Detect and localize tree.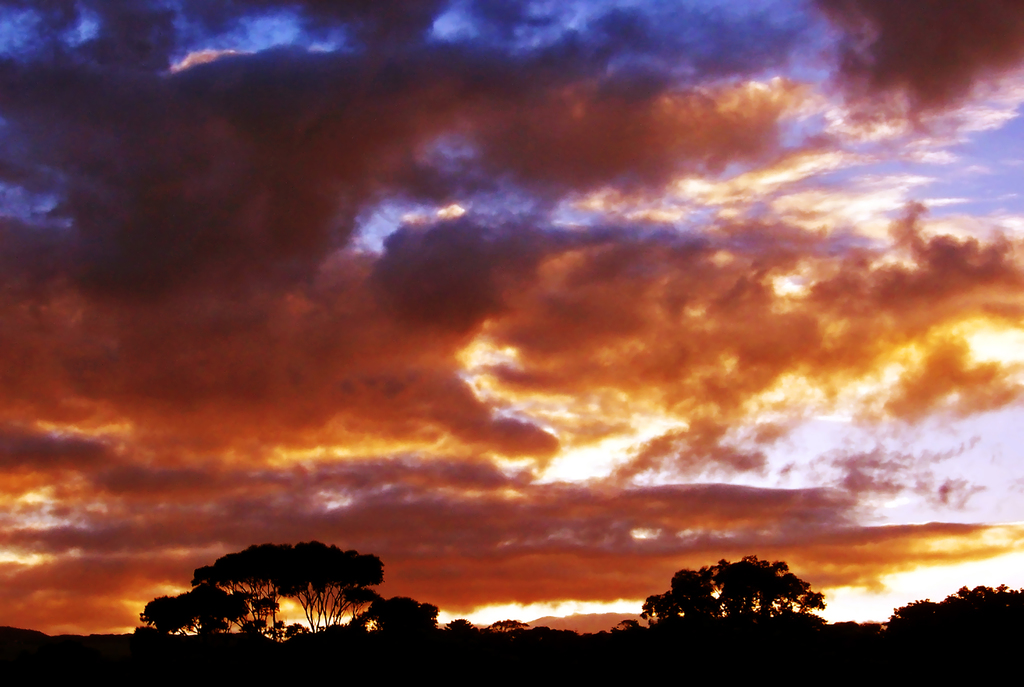
Localized at bbox(804, 584, 822, 617).
